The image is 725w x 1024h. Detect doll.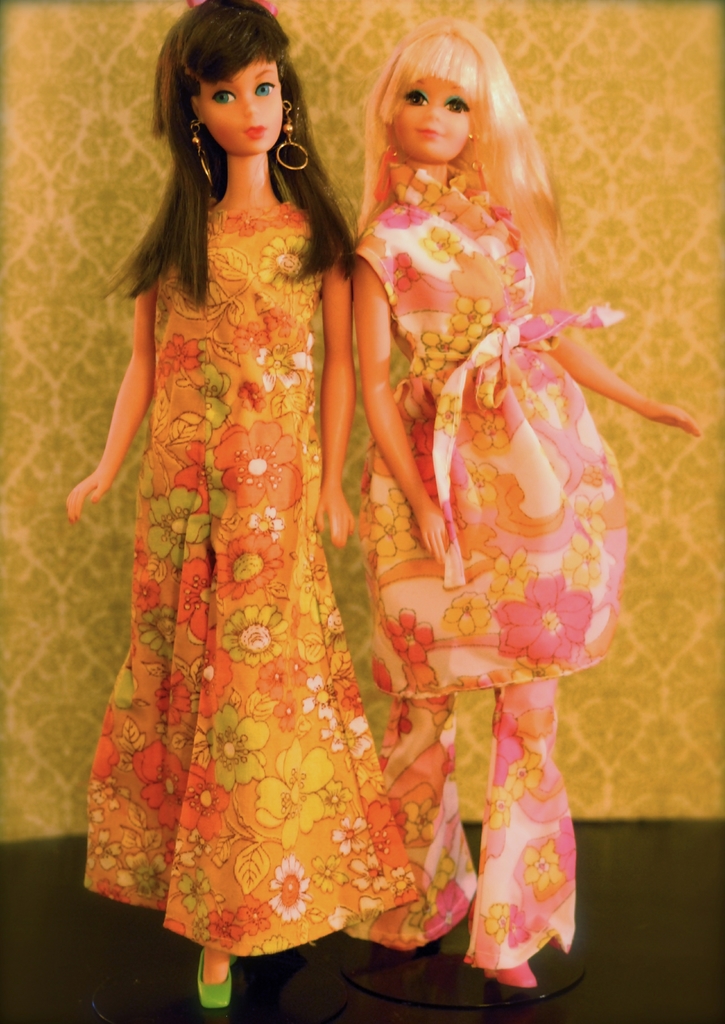
Detection: 325 0 649 891.
